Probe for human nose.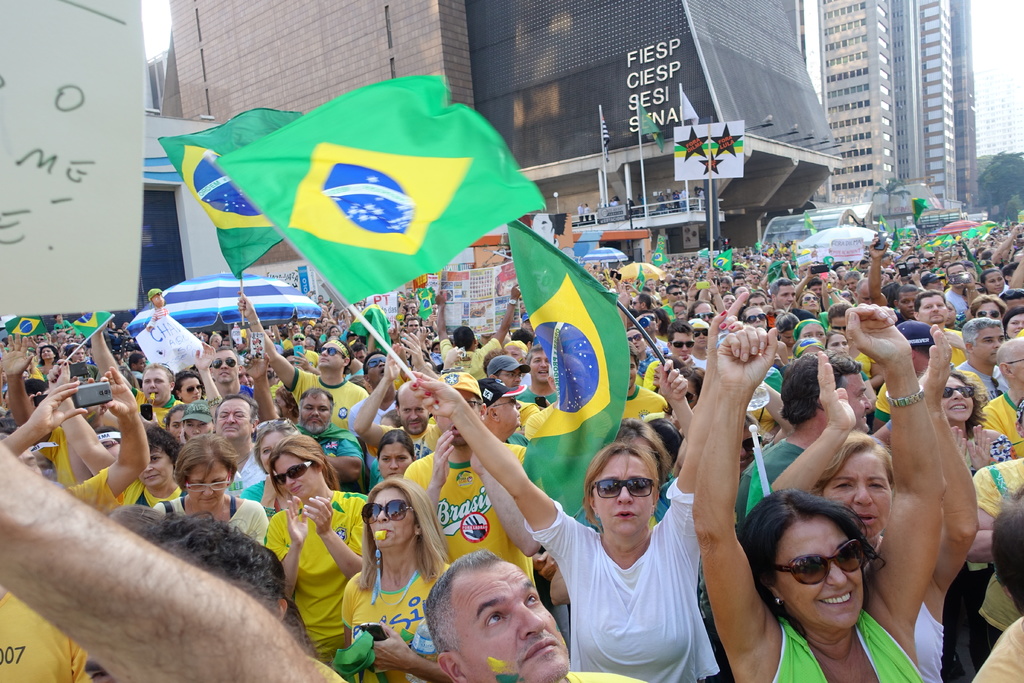
Probe result: x1=314, y1=408, x2=317, y2=415.
